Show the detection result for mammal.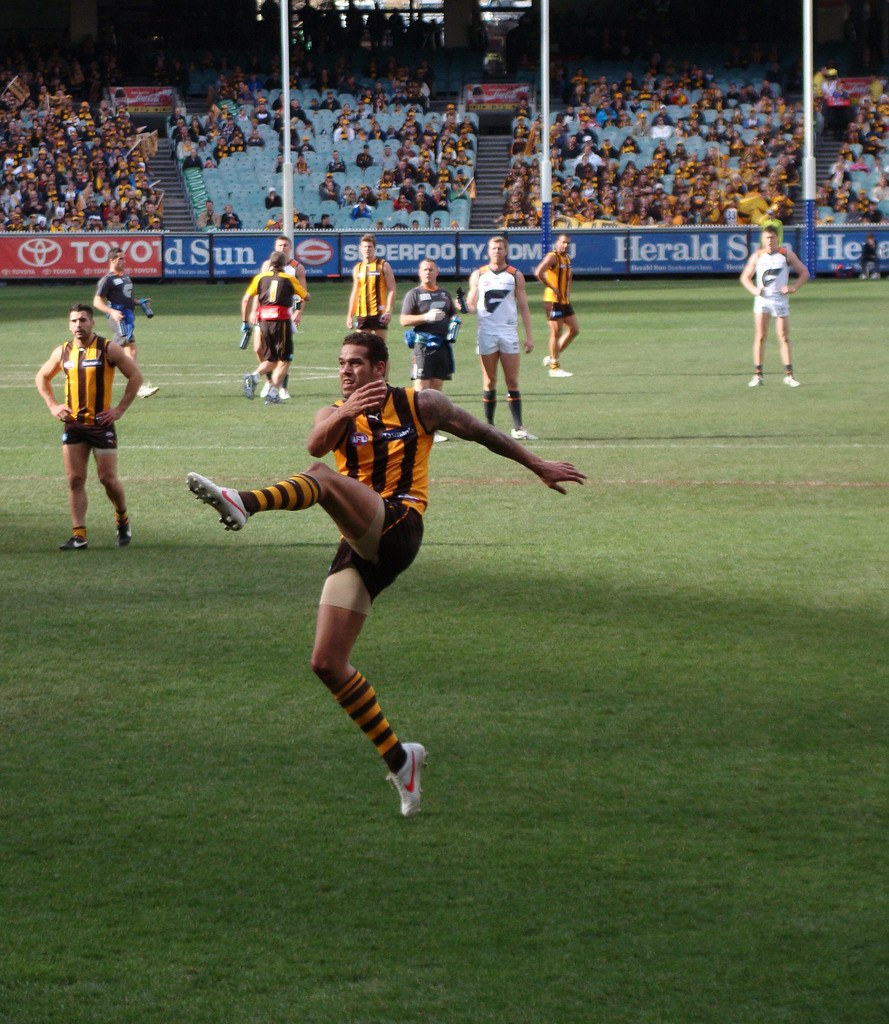
<region>193, 199, 221, 234</region>.
